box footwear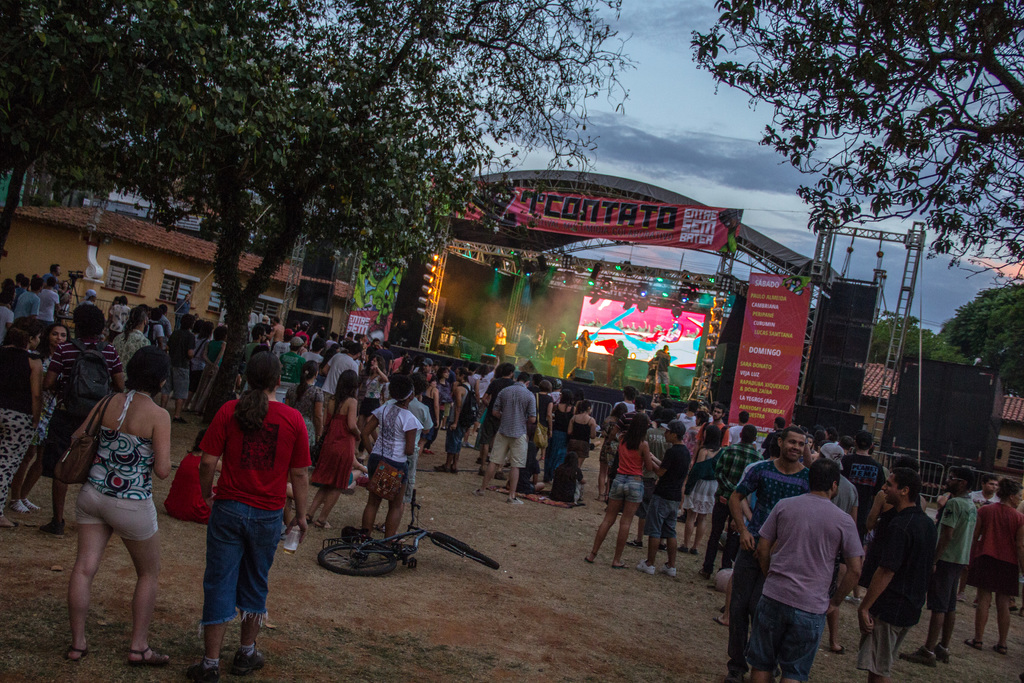
186:656:220:682
